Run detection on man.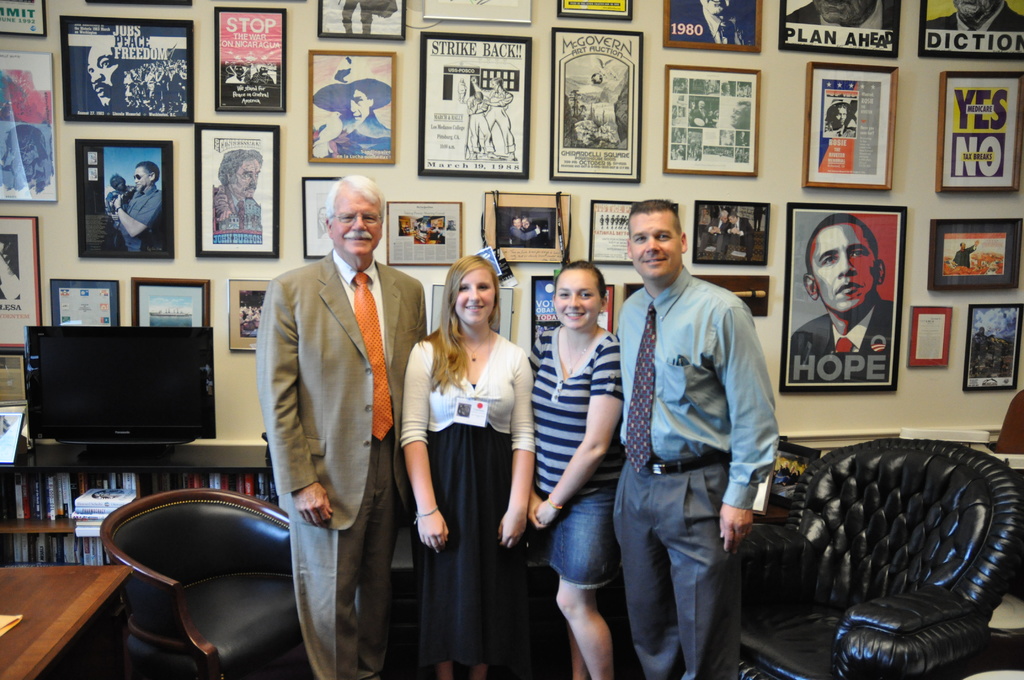
Result: box=[248, 161, 431, 664].
